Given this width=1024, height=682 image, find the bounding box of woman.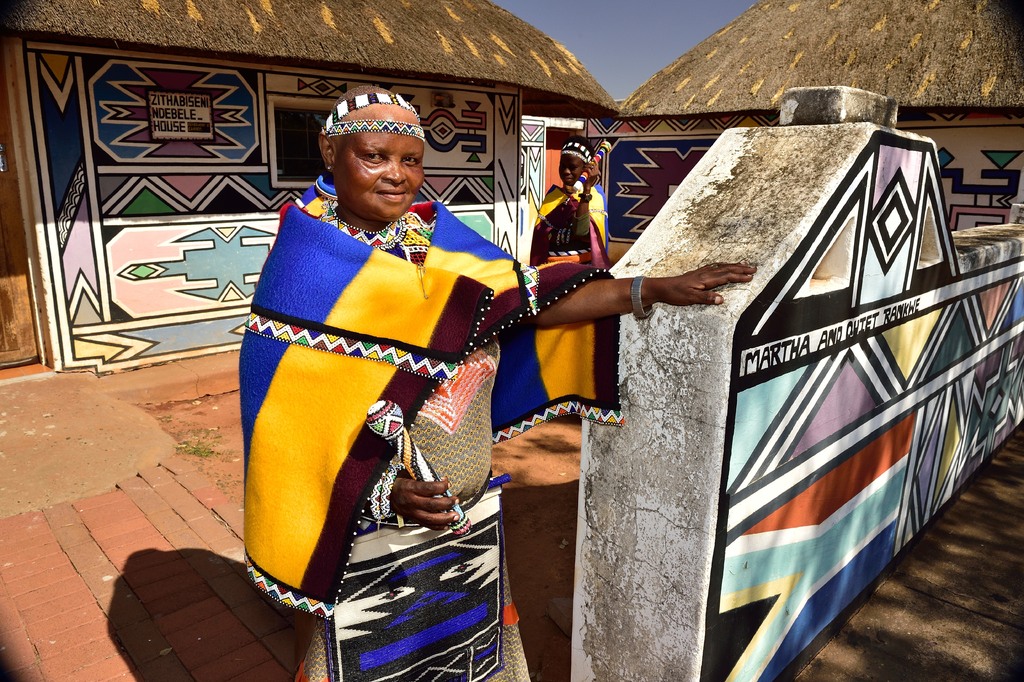
[237,81,758,681].
